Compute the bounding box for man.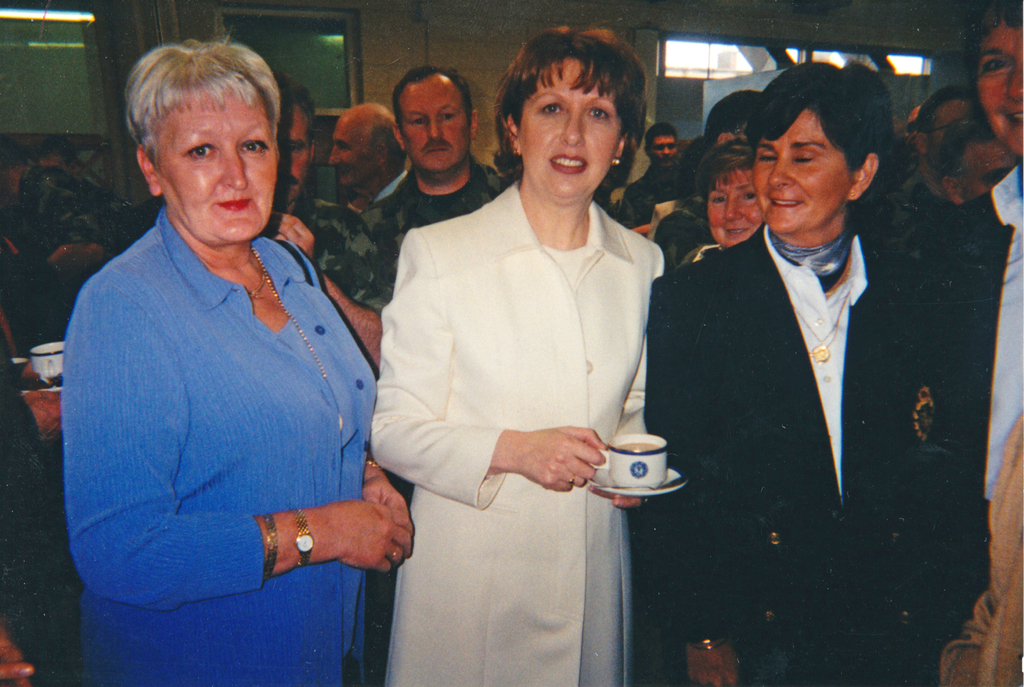
bbox=(262, 70, 401, 684).
